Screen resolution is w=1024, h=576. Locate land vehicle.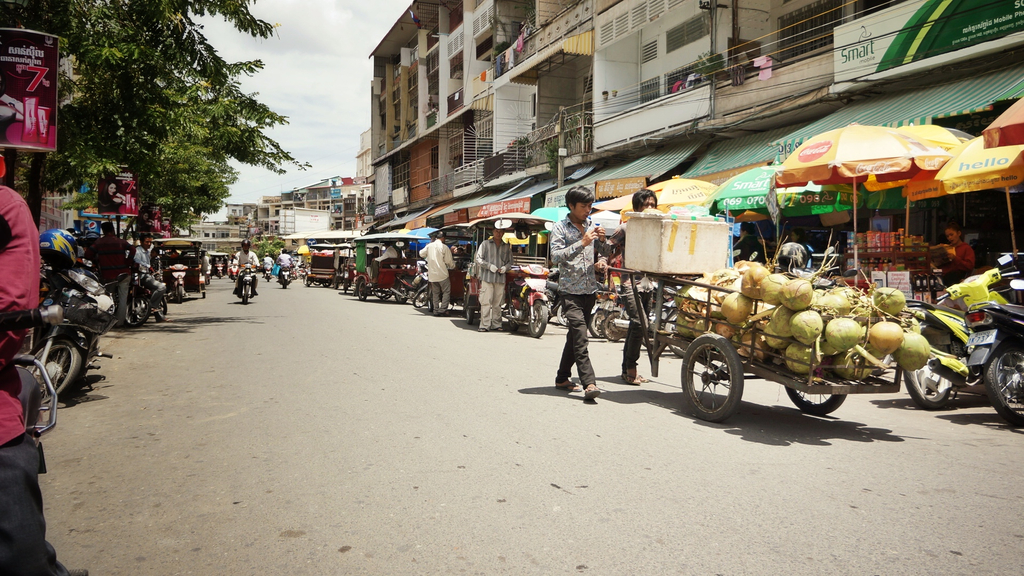
left=17, top=303, right=61, bottom=440.
